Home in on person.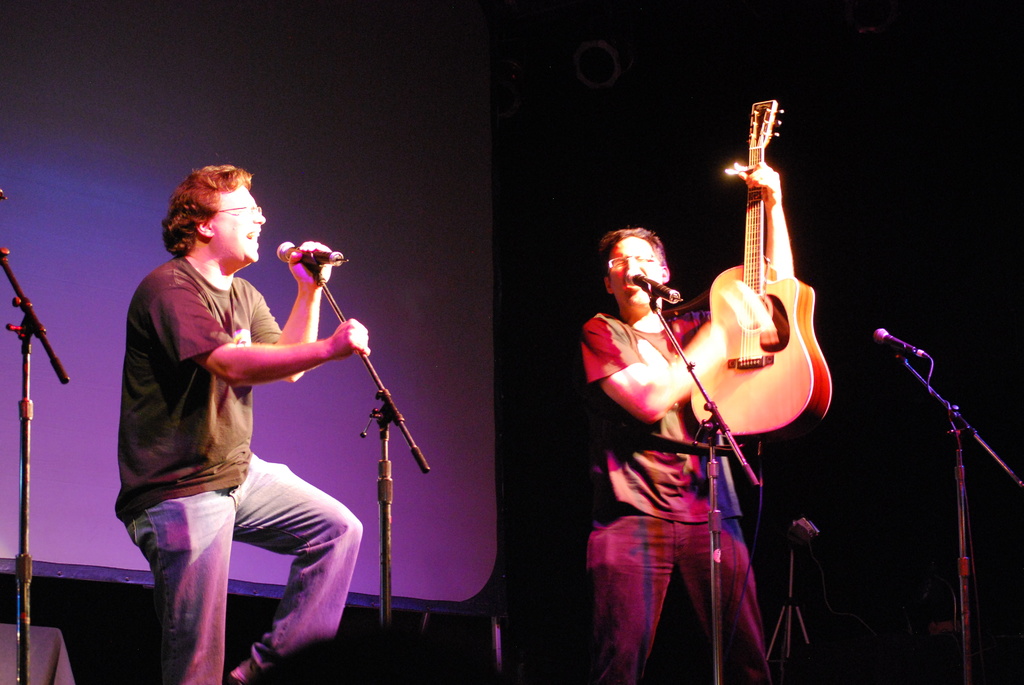
Homed in at (x1=108, y1=147, x2=335, y2=667).
